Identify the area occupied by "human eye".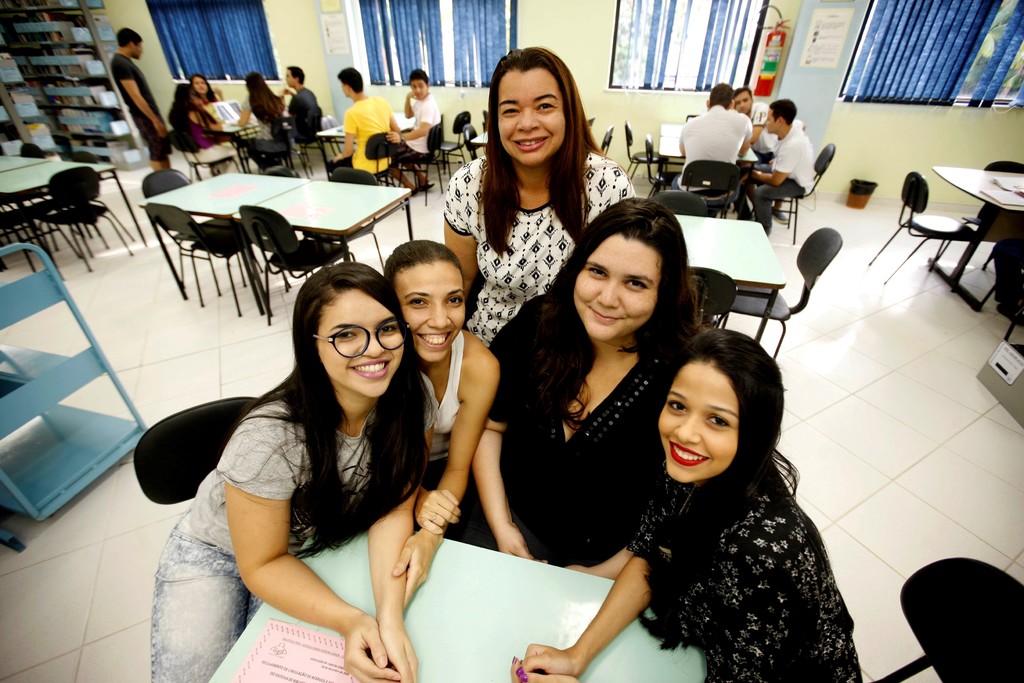
Area: [left=532, top=92, right=563, bottom=113].
